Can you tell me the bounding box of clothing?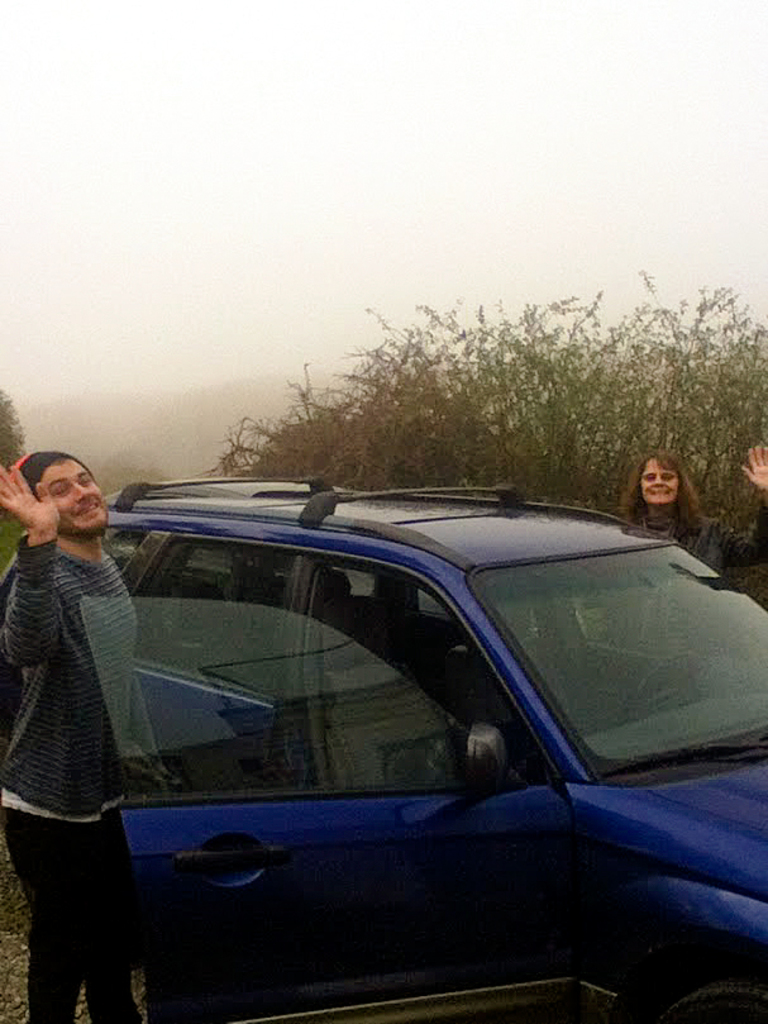
607 492 767 652.
